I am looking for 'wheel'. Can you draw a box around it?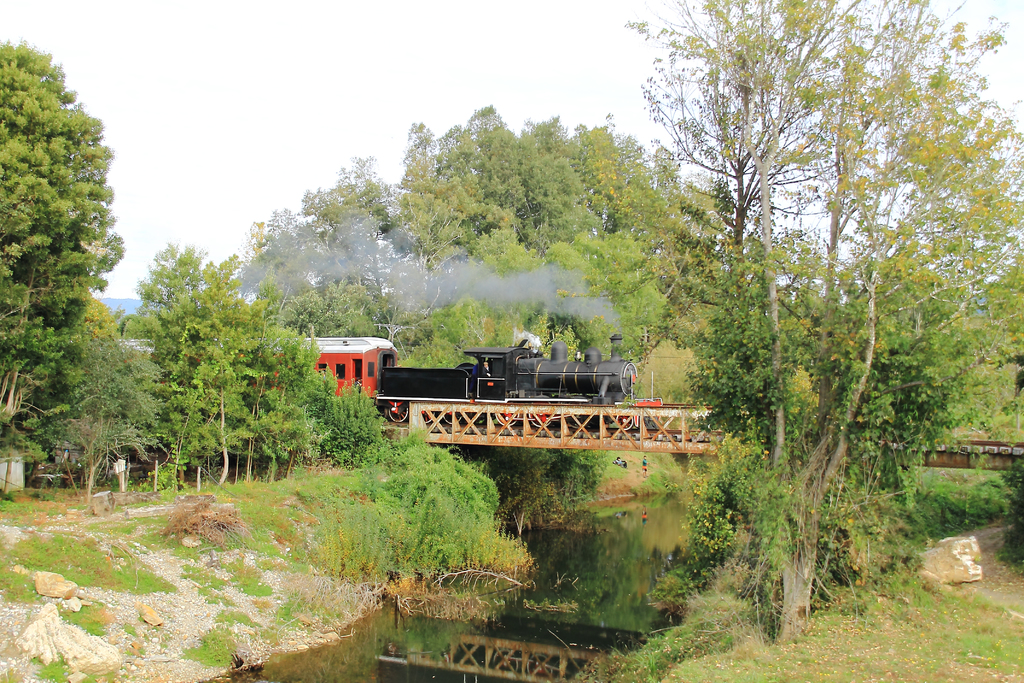
Sure, the bounding box is bbox=(442, 409, 453, 423).
